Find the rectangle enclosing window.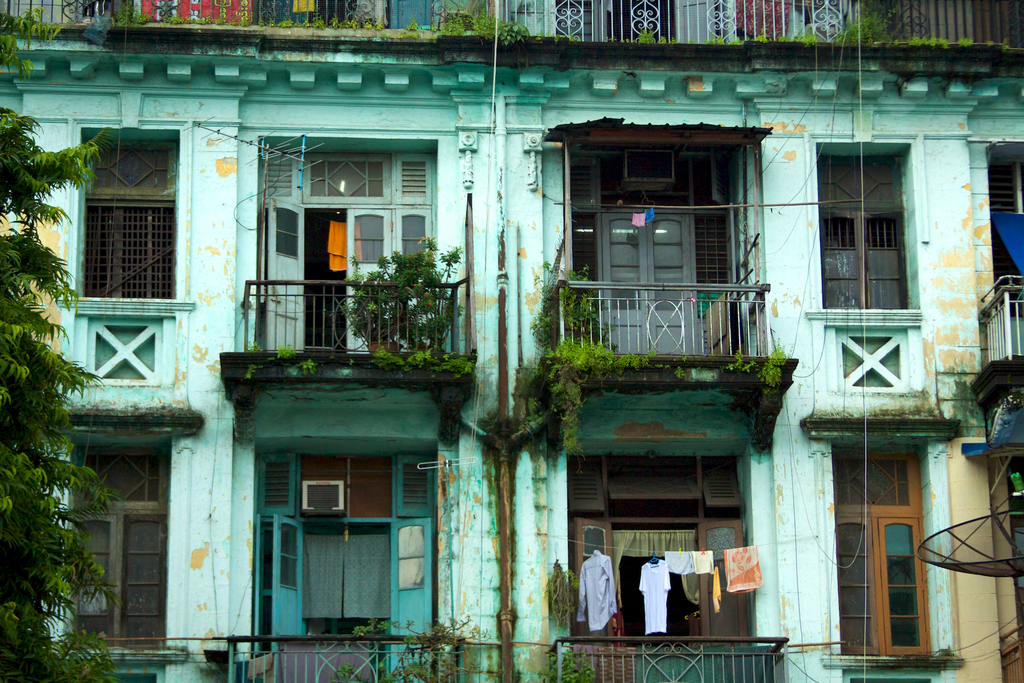
561 451 761 647.
